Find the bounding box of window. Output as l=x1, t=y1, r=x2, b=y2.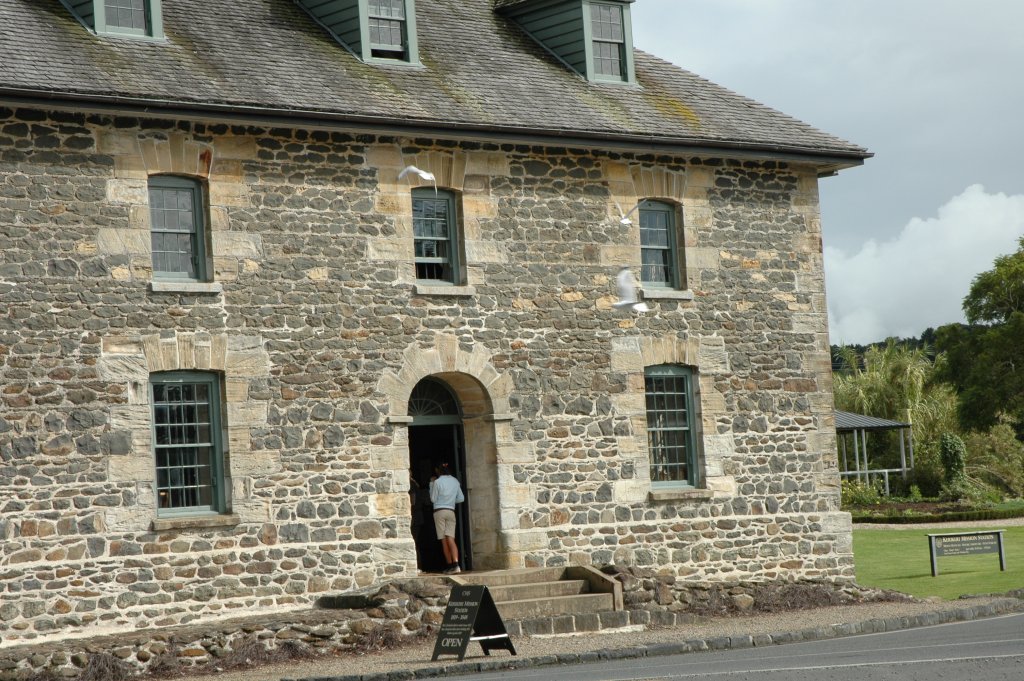
l=587, t=1, r=629, b=79.
